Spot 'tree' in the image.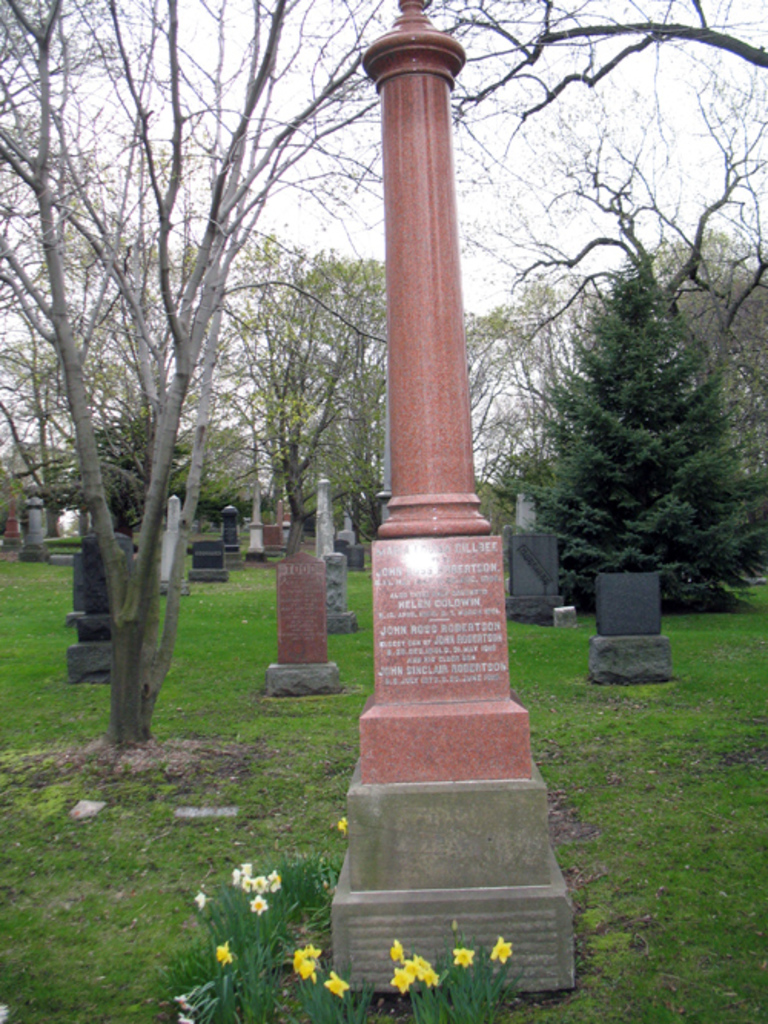
'tree' found at x1=0, y1=0, x2=539, y2=735.
